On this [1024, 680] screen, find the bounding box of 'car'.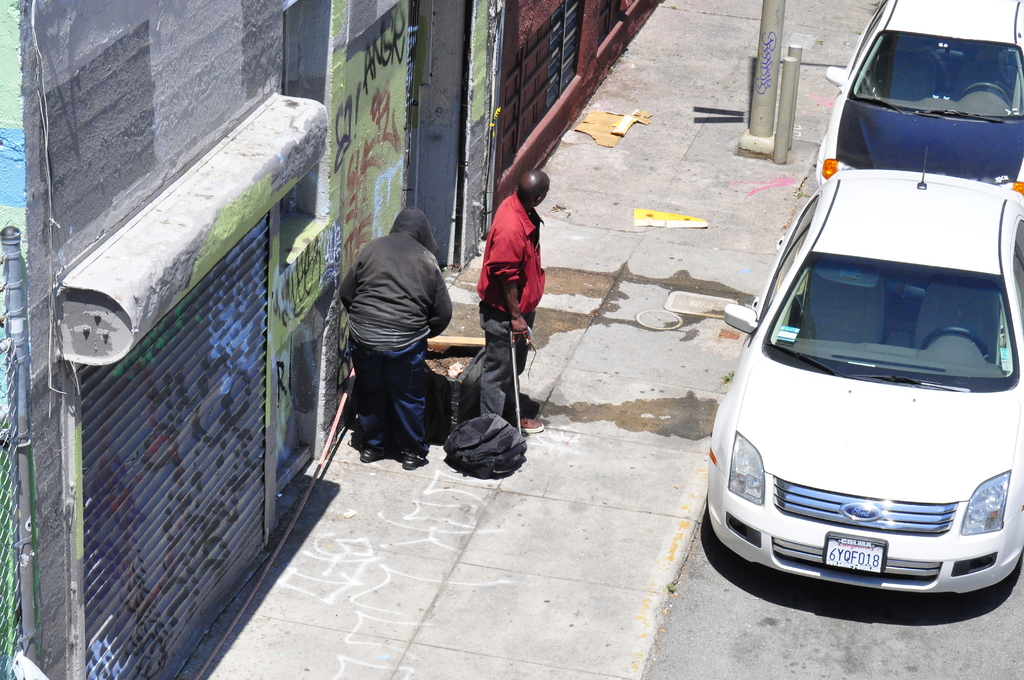
Bounding box: (left=817, top=0, right=1023, bottom=211).
